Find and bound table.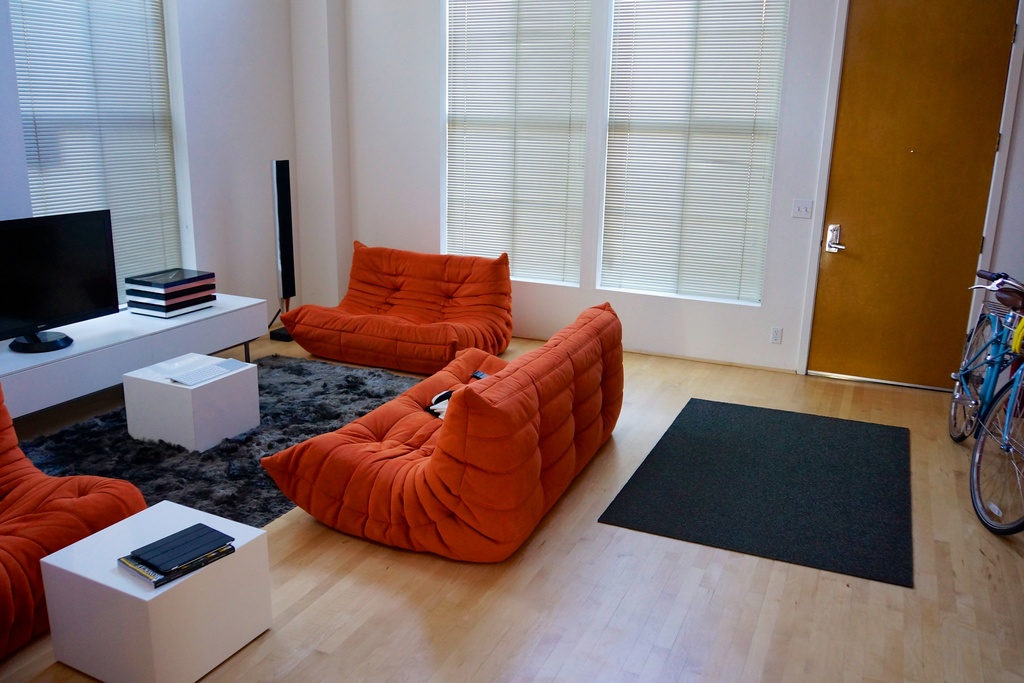
Bound: box(23, 481, 275, 682).
